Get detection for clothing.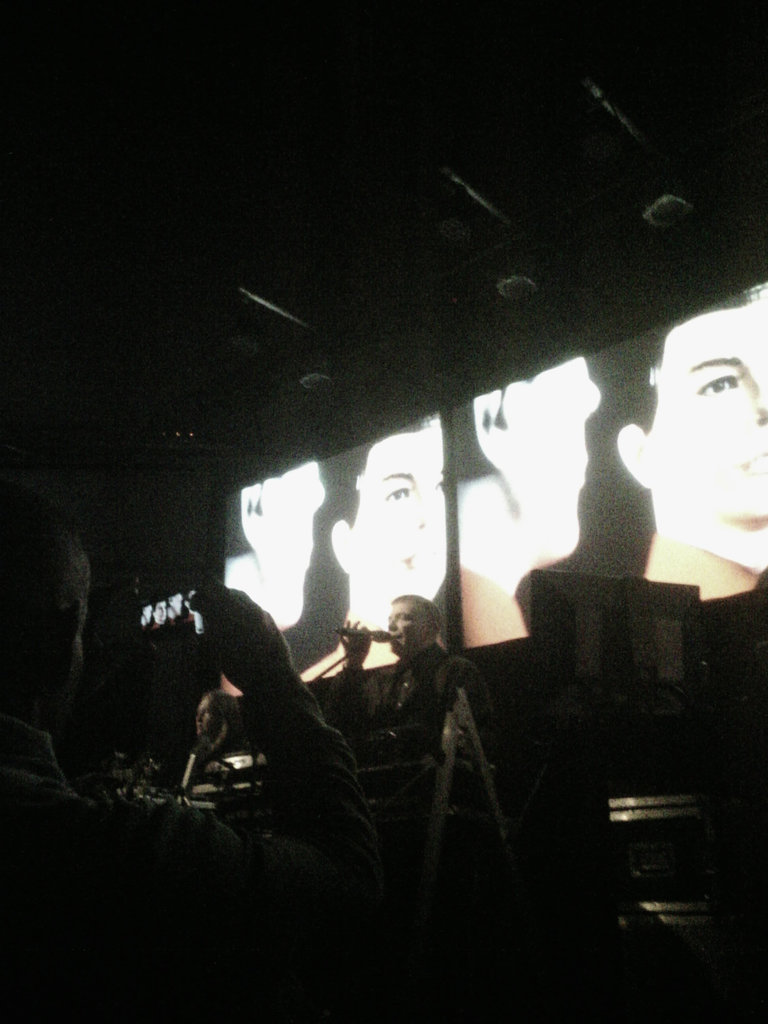
Detection: l=331, t=643, r=491, b=751.
